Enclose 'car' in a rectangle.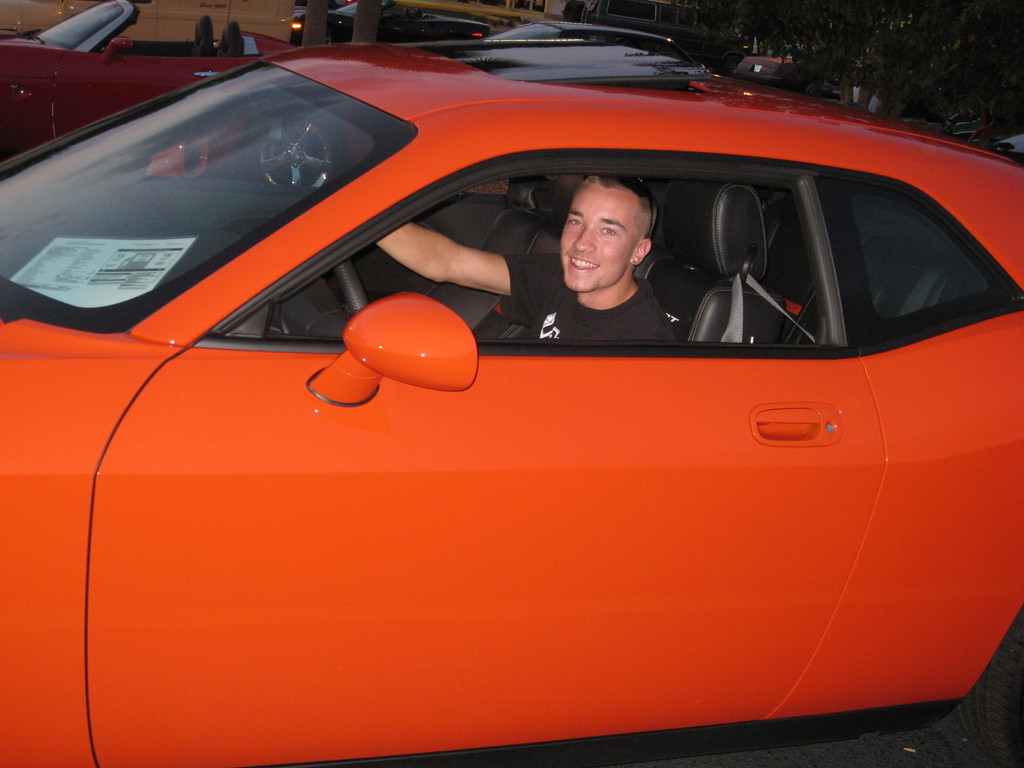
(left=292, top=0, right=522, bottom=45).
